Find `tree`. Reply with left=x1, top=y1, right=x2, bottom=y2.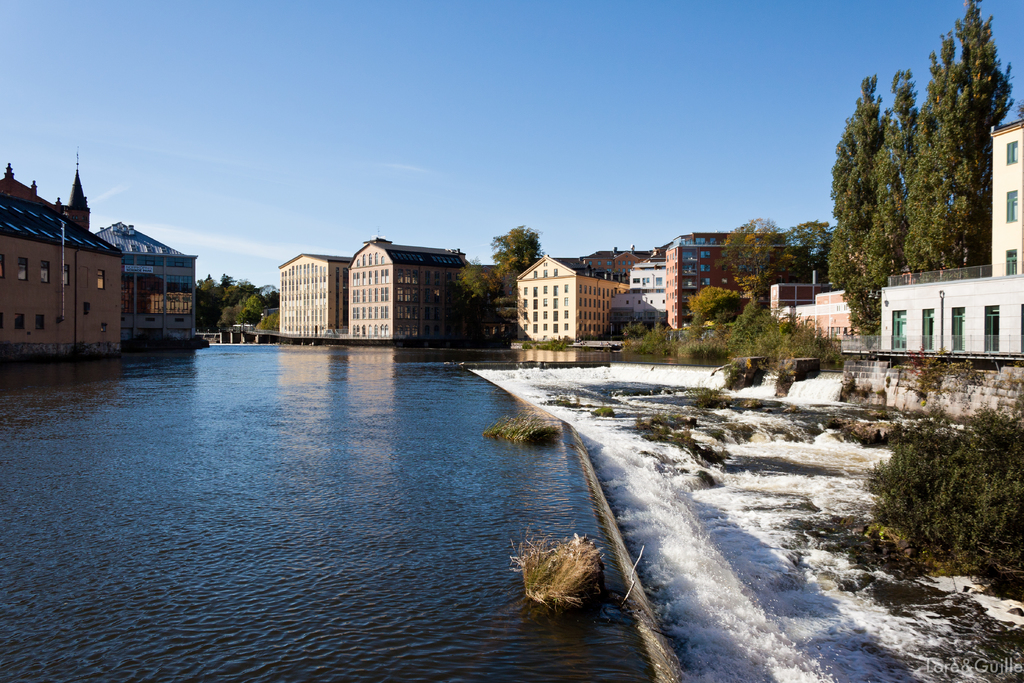
left=454, top=268, right=489, bottom=335.
